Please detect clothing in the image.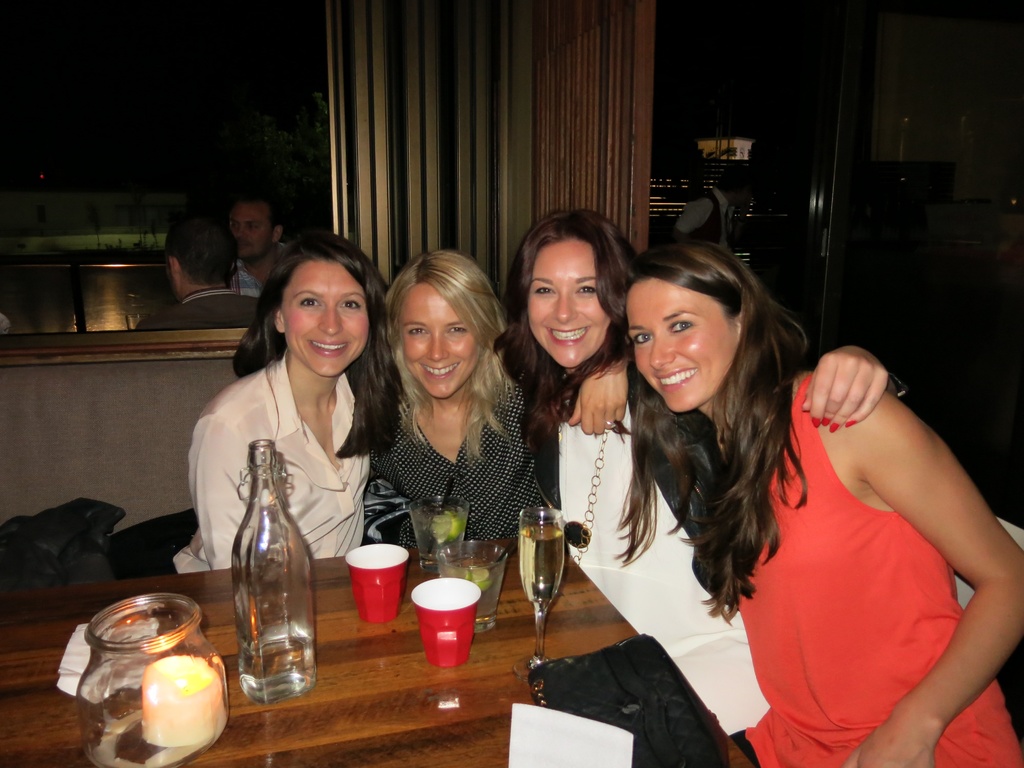
[left=360, top=356, right=545, bottom=577].
